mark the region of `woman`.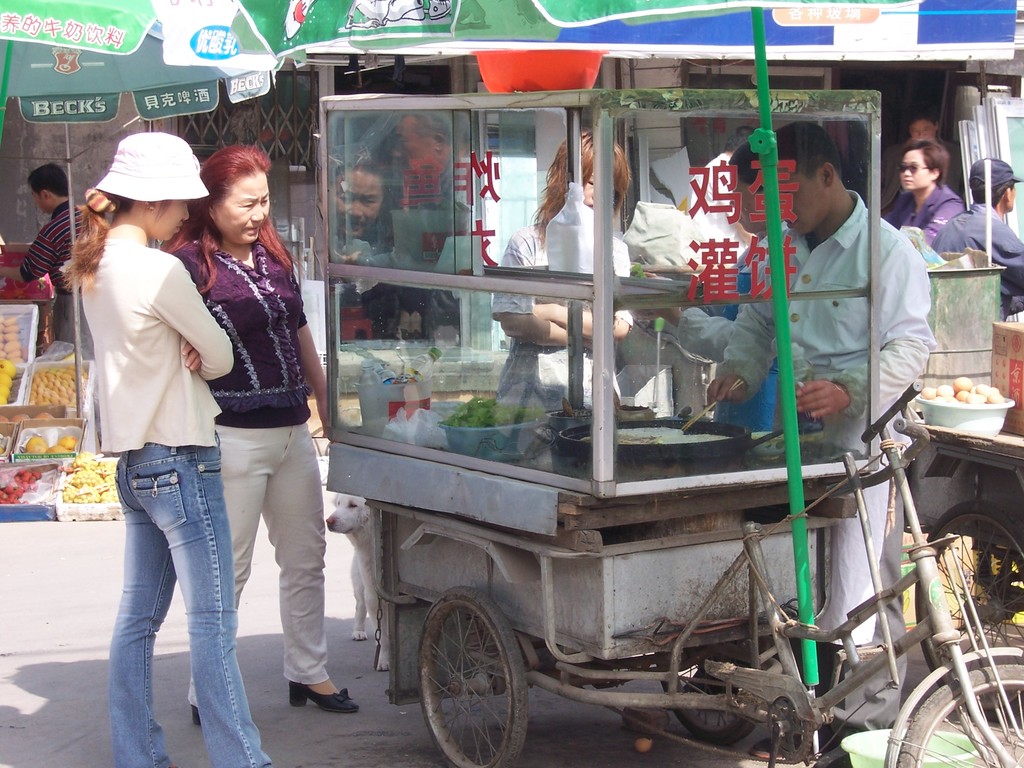
Region: Rect(163, 140, 359, 726).
